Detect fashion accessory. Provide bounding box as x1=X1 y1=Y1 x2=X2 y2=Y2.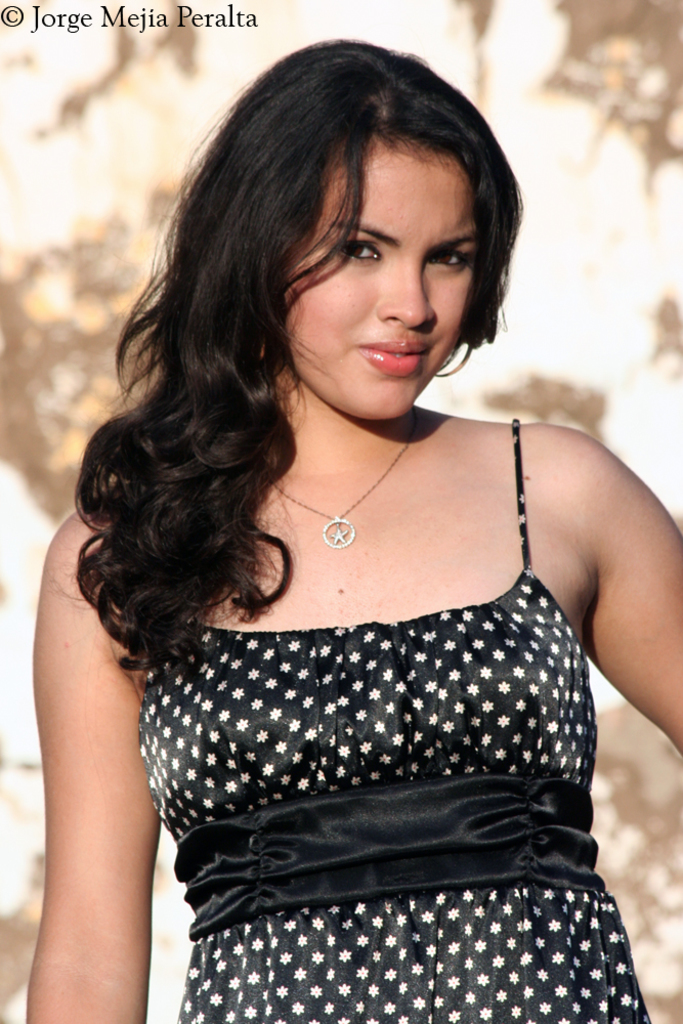
x1=433 y1=341 x2=477 y2=380.
